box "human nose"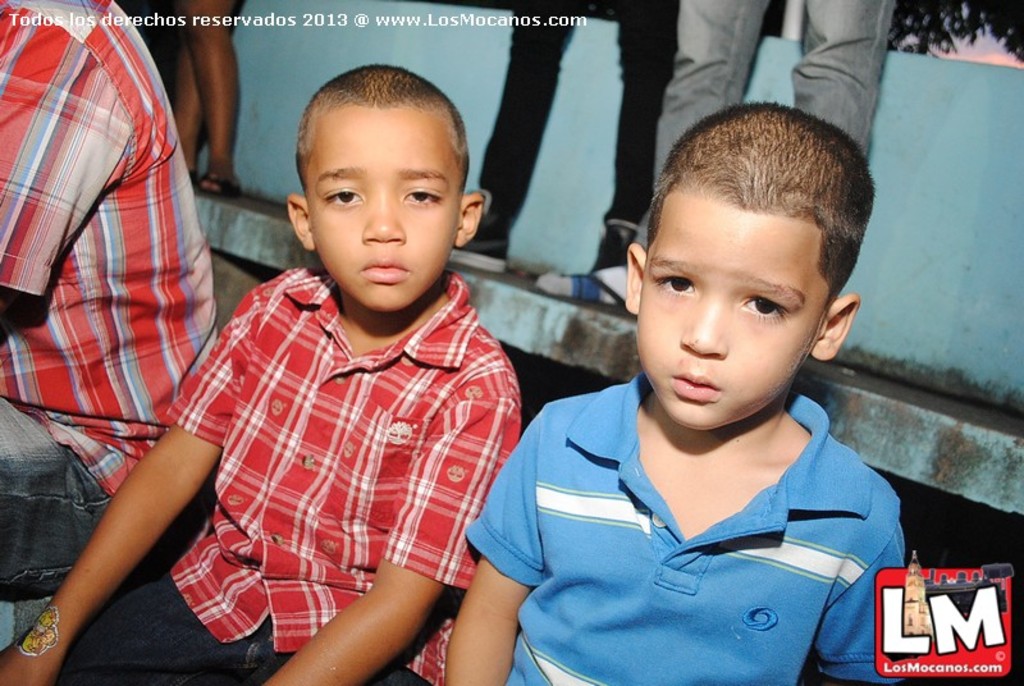
BBox(360, 188, 408, 248)
